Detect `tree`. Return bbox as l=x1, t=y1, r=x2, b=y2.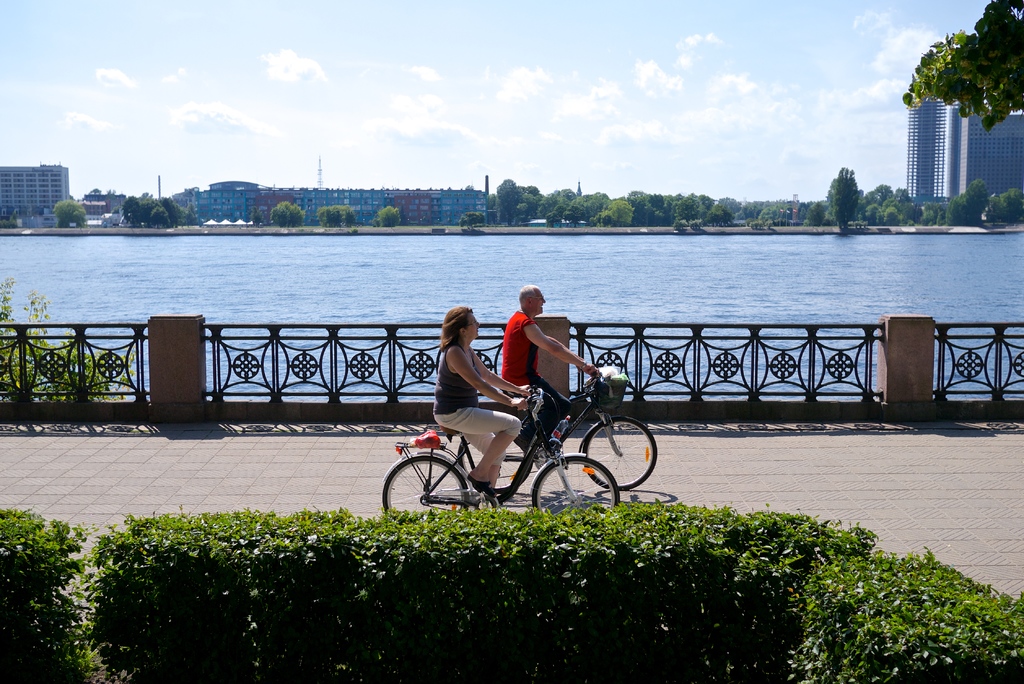
l=315, t=202, r=355, b=231.
